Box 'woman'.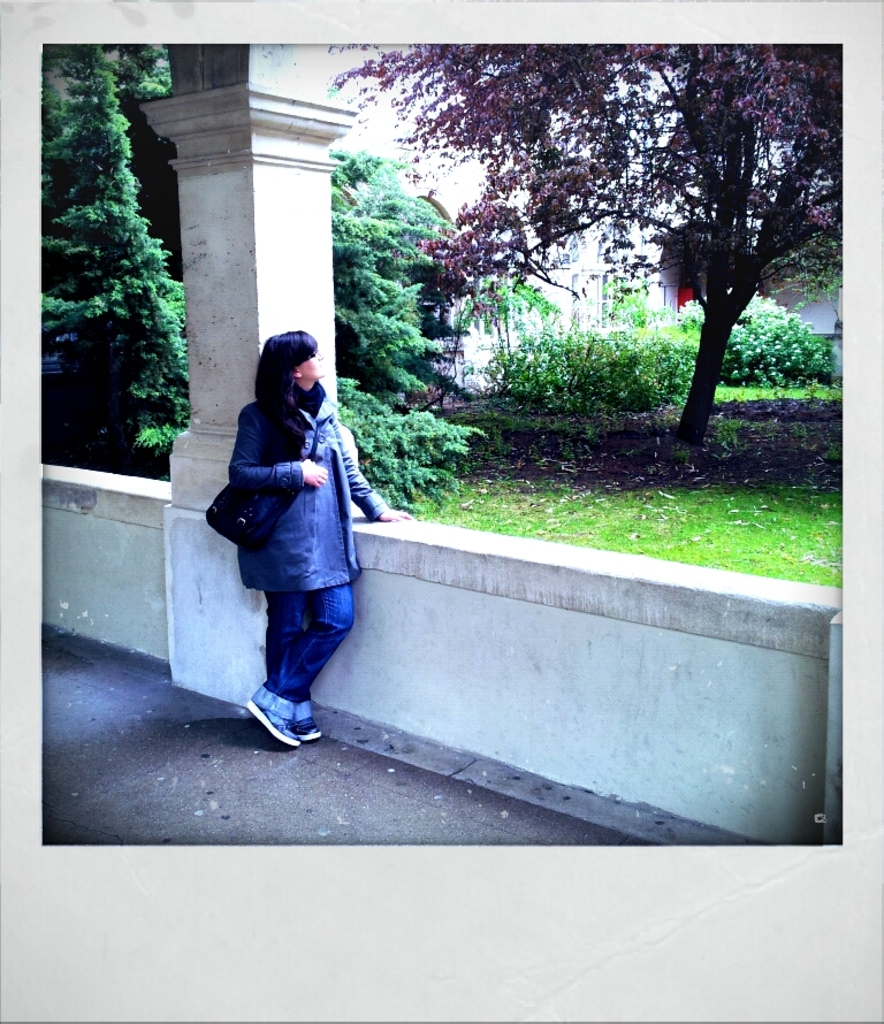
box(215, 308, 369, 763).
